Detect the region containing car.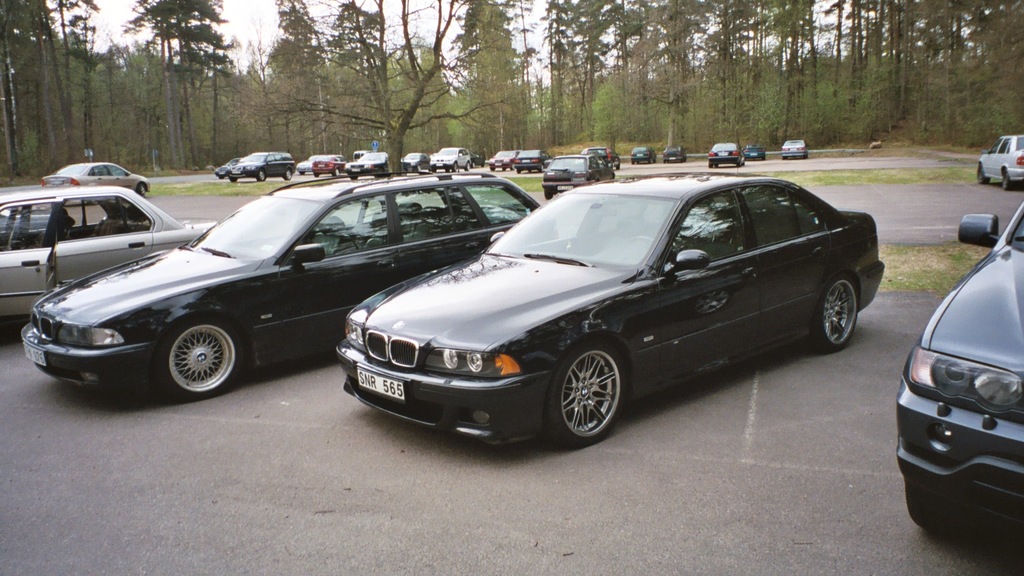
x1=633, y1=147, x2=654, y2=165.
